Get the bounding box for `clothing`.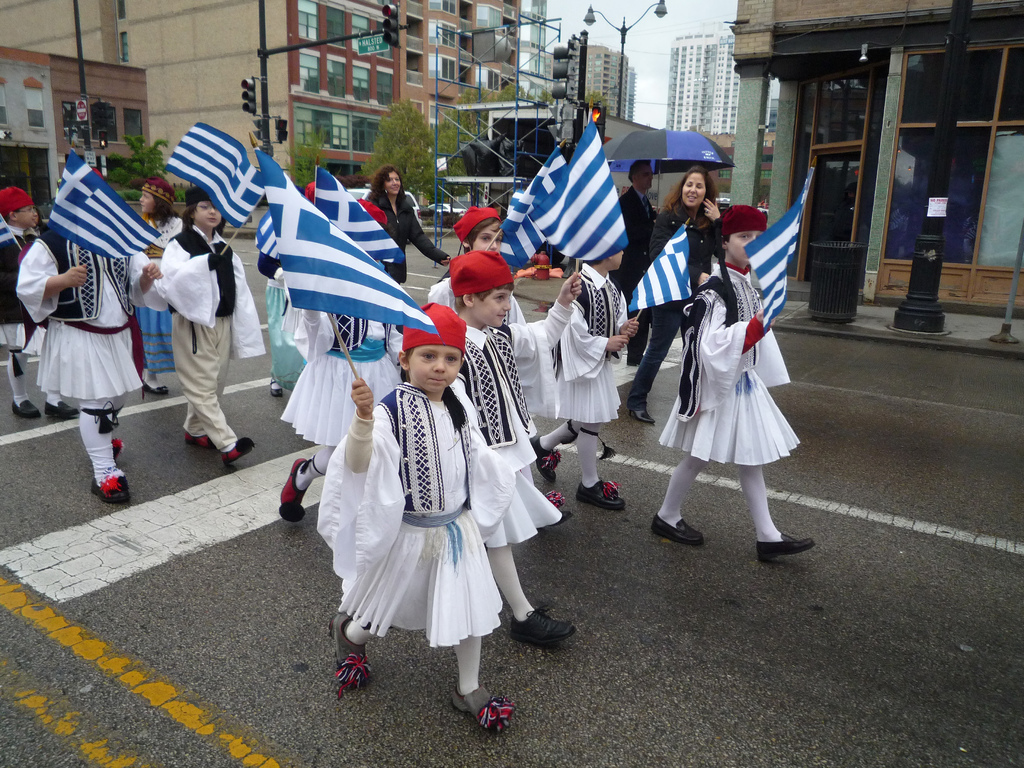
box(375, 189, 442, 283).
